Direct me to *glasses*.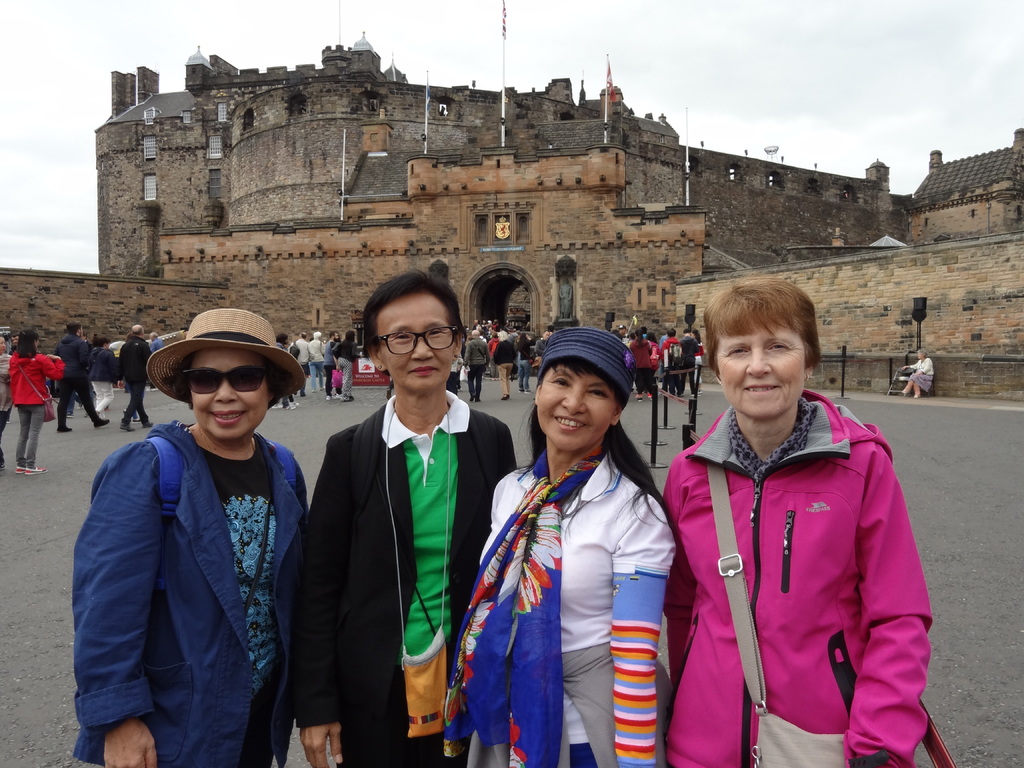
Direction: <region>371, 324, 461, 355</region>.
